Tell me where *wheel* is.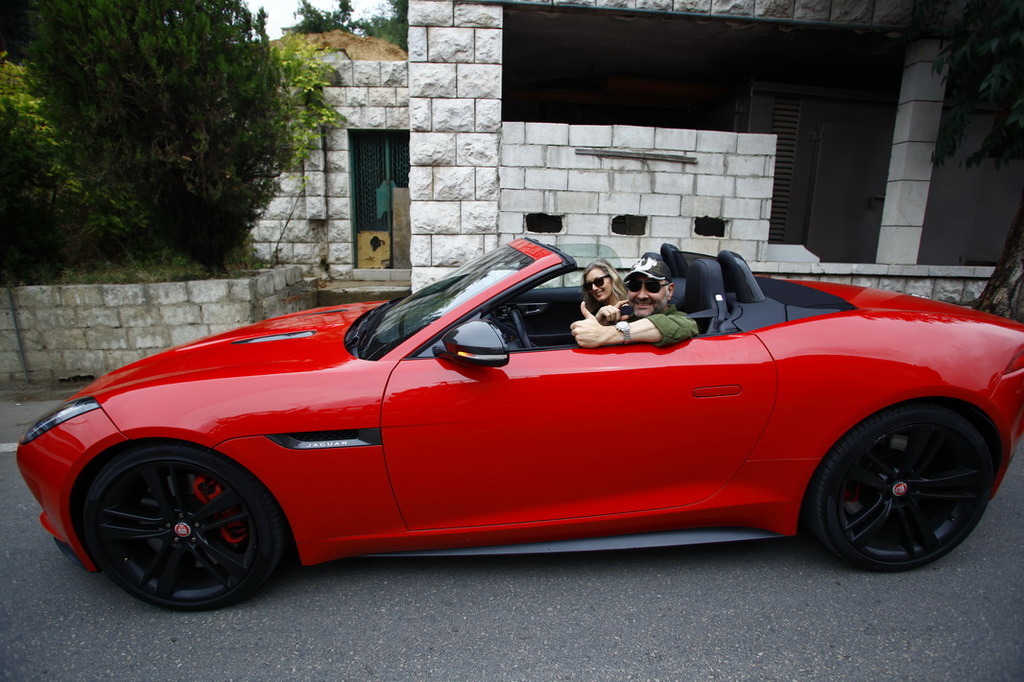
*wheel* is at bbox=(808, 403, 990, 576).
